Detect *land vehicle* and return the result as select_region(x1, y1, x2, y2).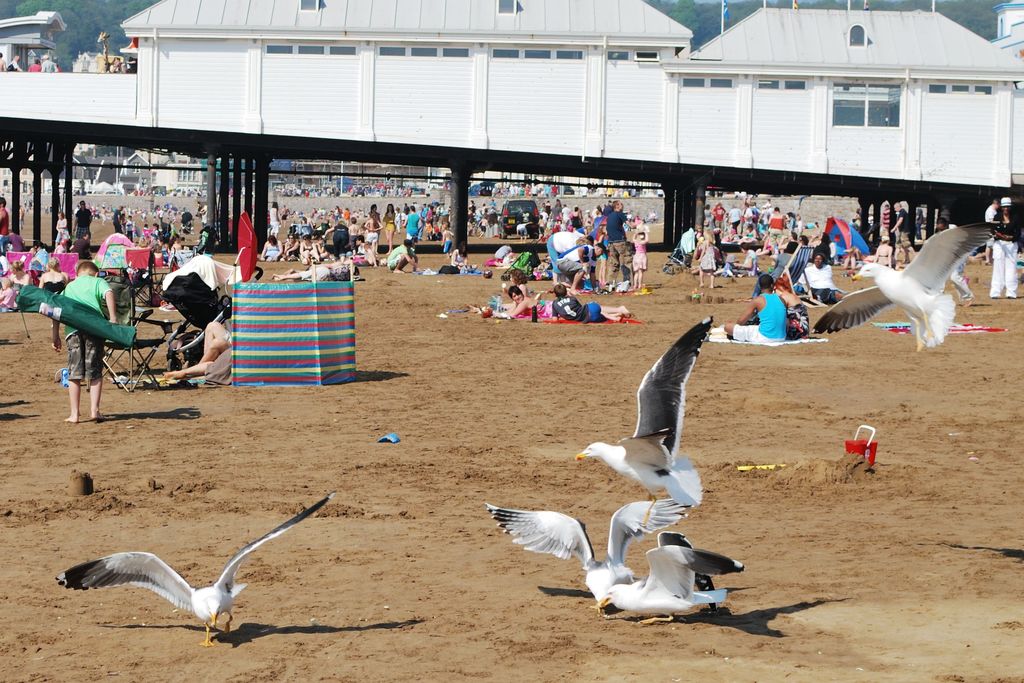
select_region(408, 185, 421, 193).
